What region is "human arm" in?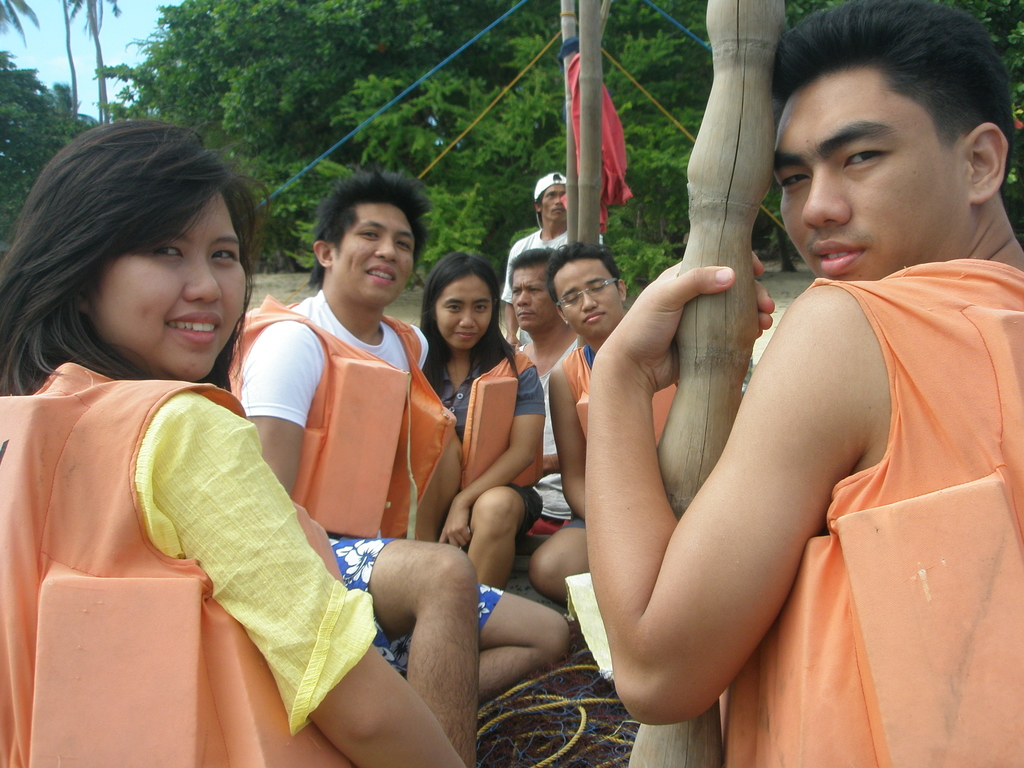
x1=235 y1=315 x2=285 y2=487.
